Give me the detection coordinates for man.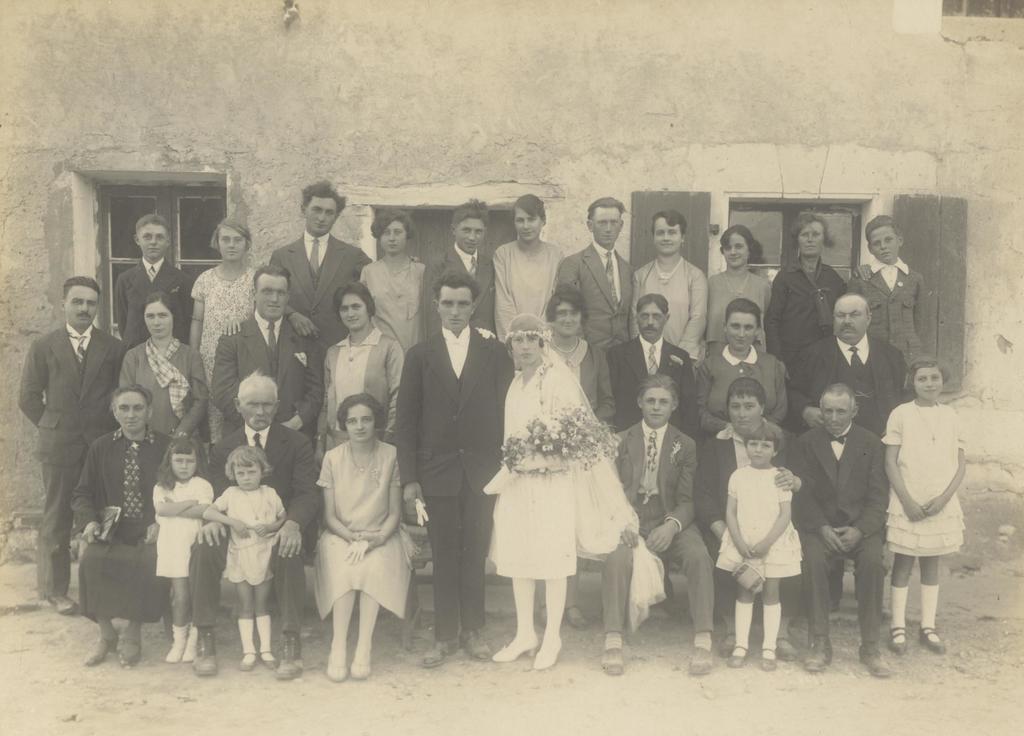
<box>204,268,323,445</box>.
